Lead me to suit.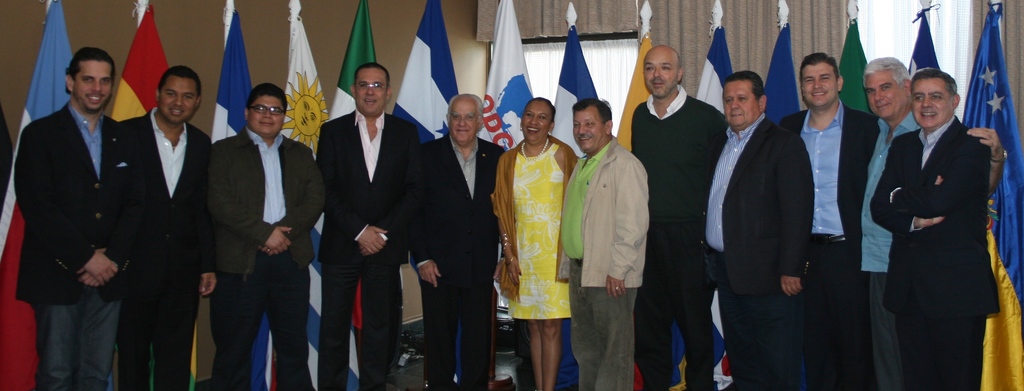
Lead to select_region(111, 105, 214, 390).
